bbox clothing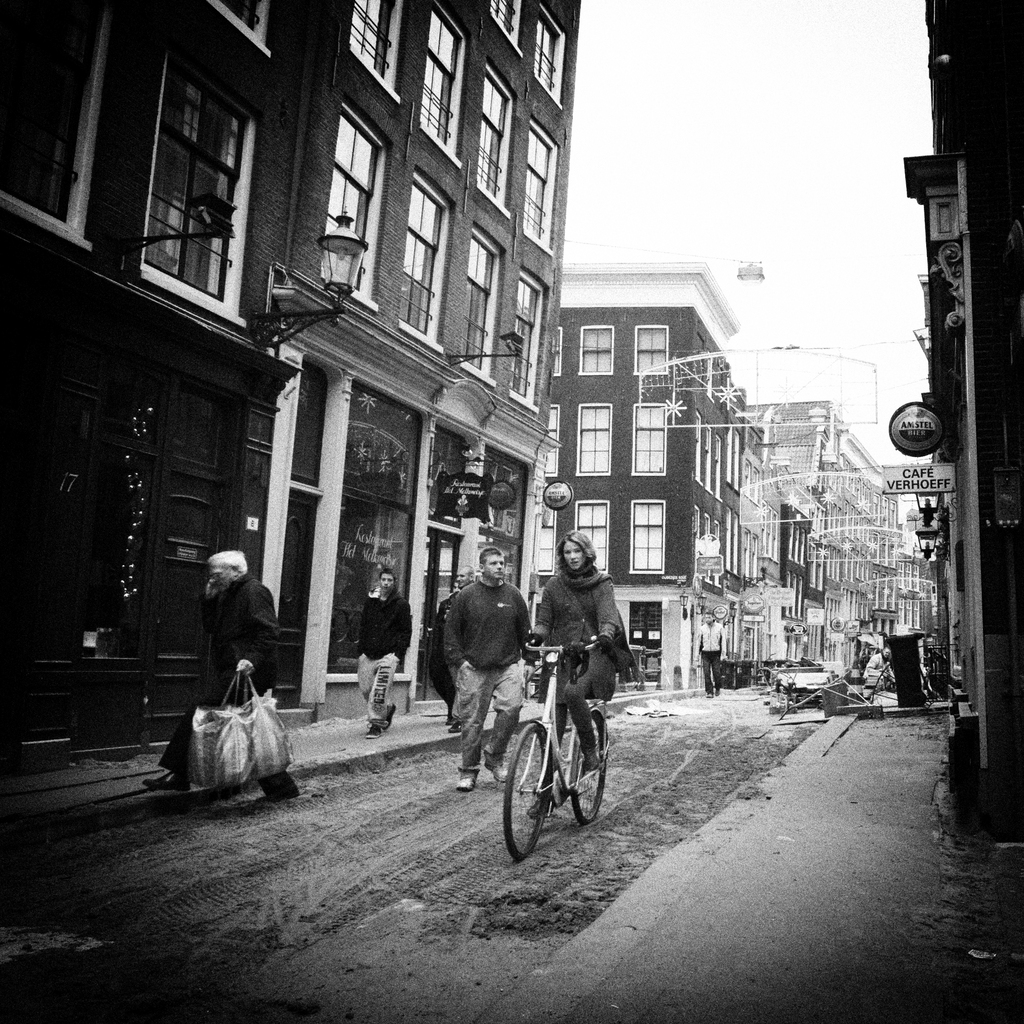
348:584:409:727
